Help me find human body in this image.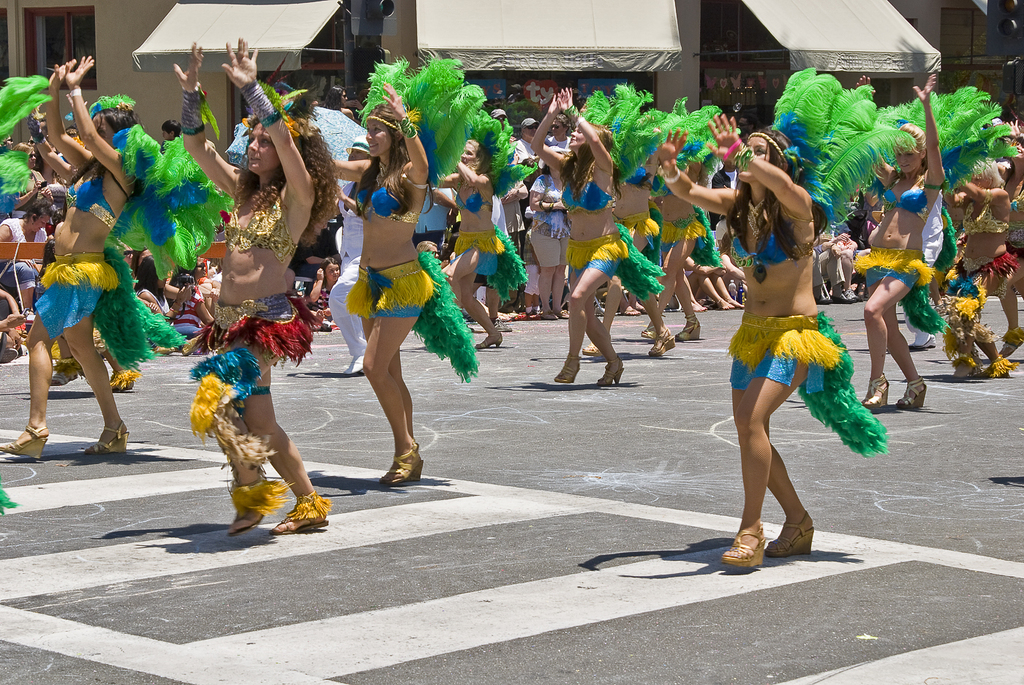
Found it: (867,66,942,409).
